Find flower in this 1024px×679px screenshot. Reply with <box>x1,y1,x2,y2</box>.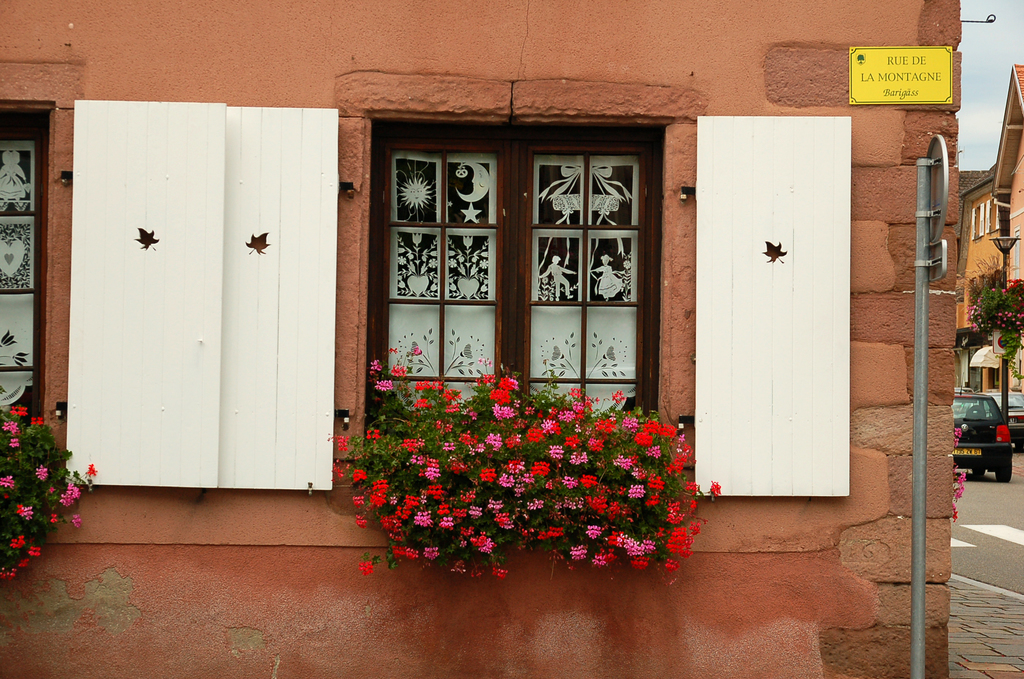
<box>2,418,15,432</box>.
